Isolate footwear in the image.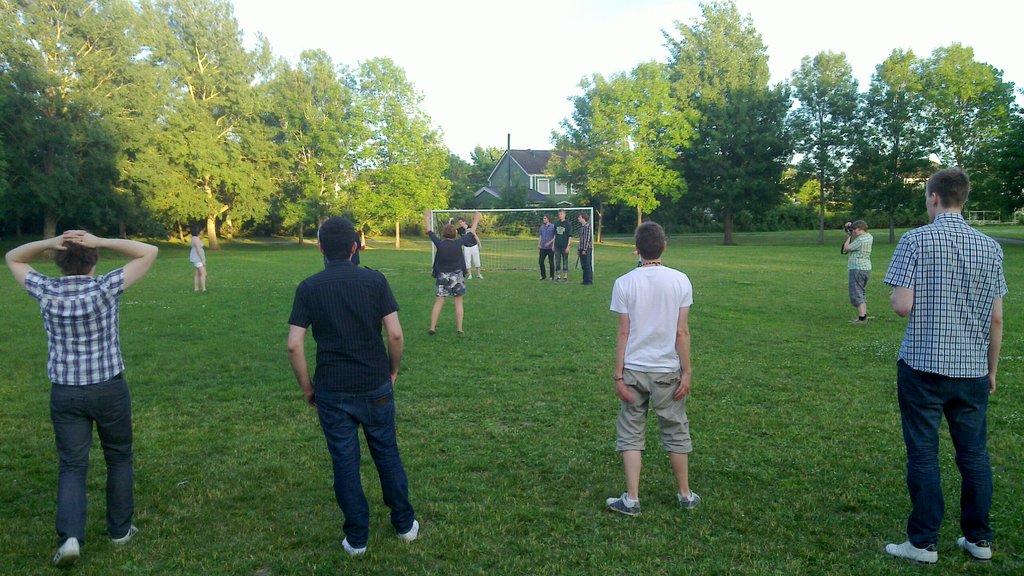
Isolated region: (397, 518, 422, 545).
